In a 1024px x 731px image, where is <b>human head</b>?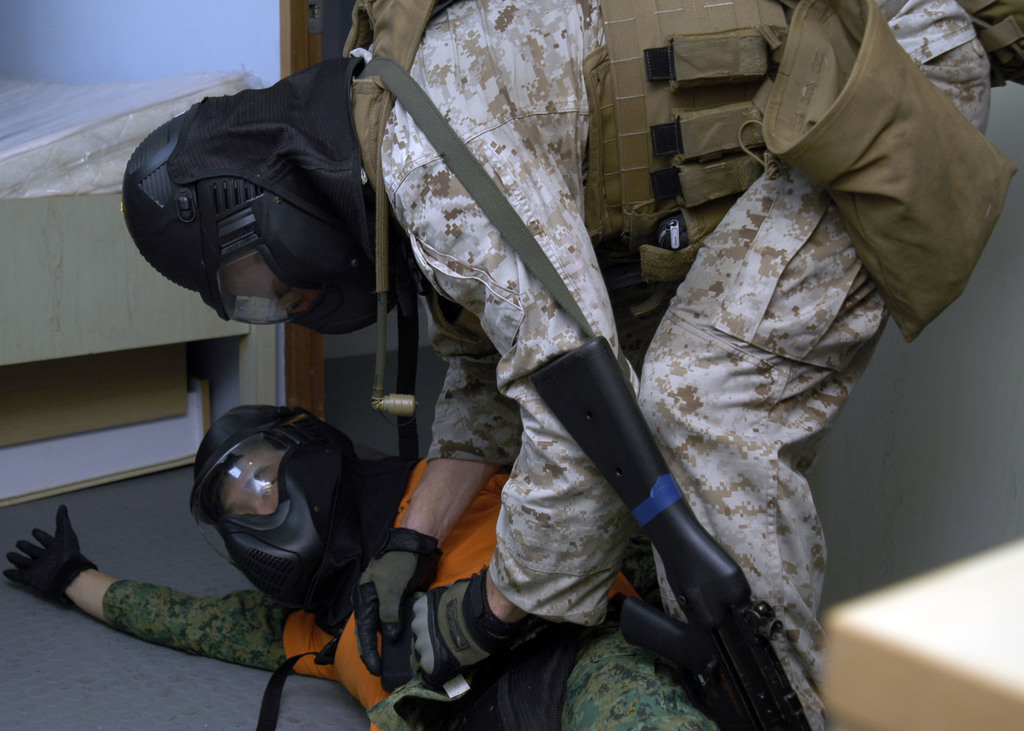
region(119, 98, 378, 332).
